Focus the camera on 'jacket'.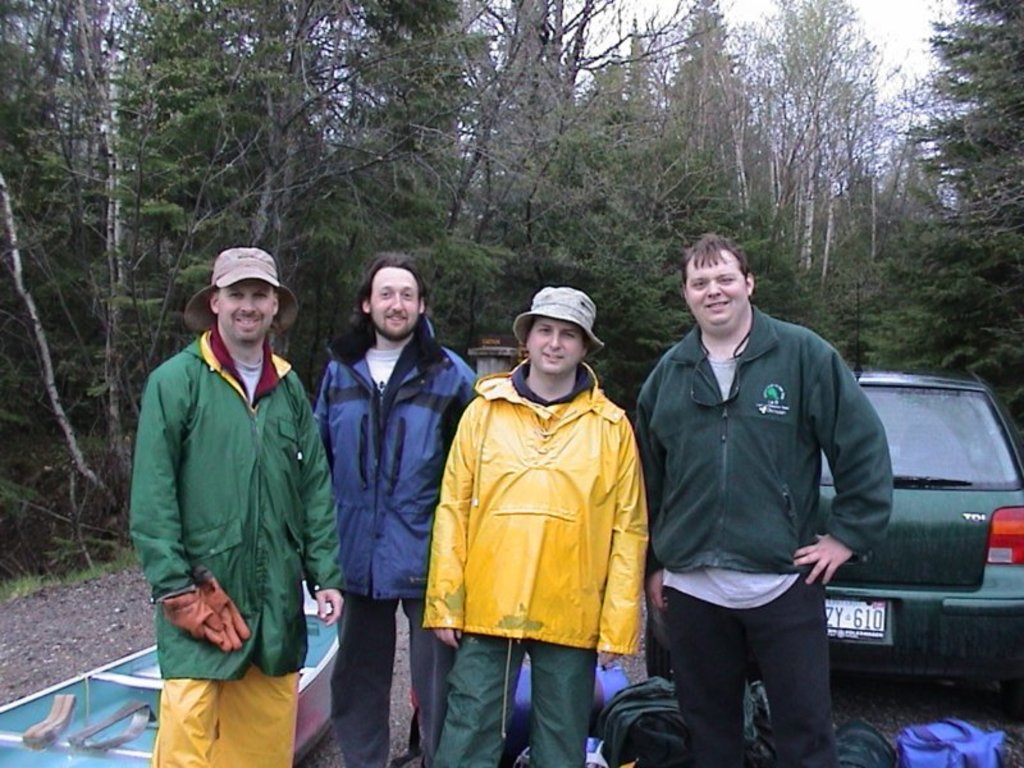
Focus region: <box>301,303,481,602</box>.
